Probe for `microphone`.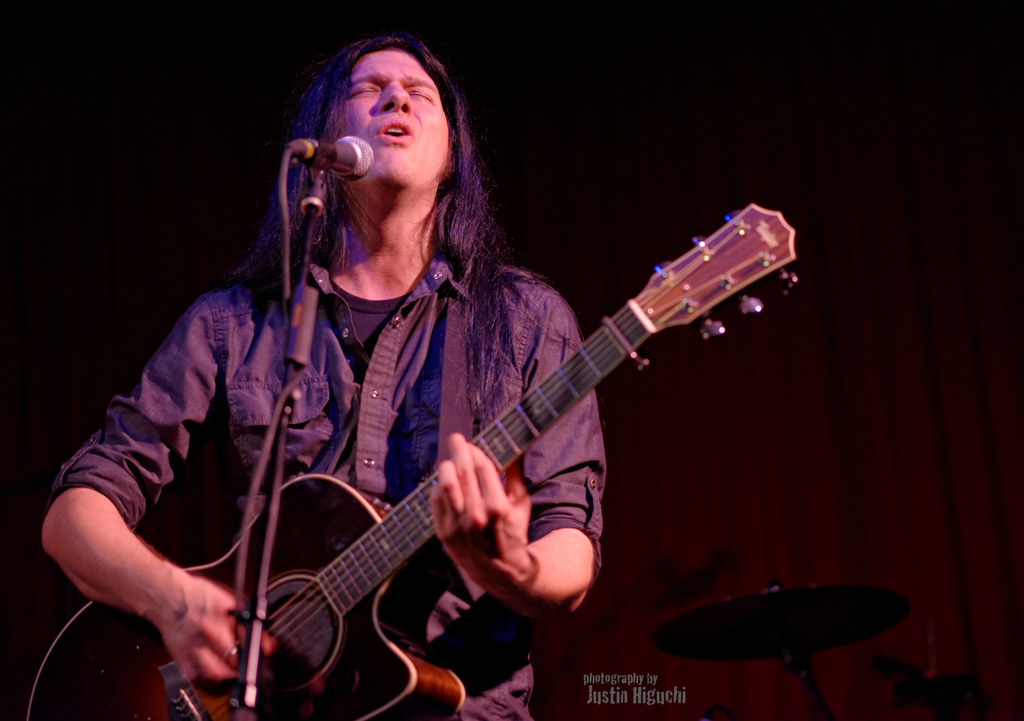
Probe result: select_region(290, 126, 381, 187).
